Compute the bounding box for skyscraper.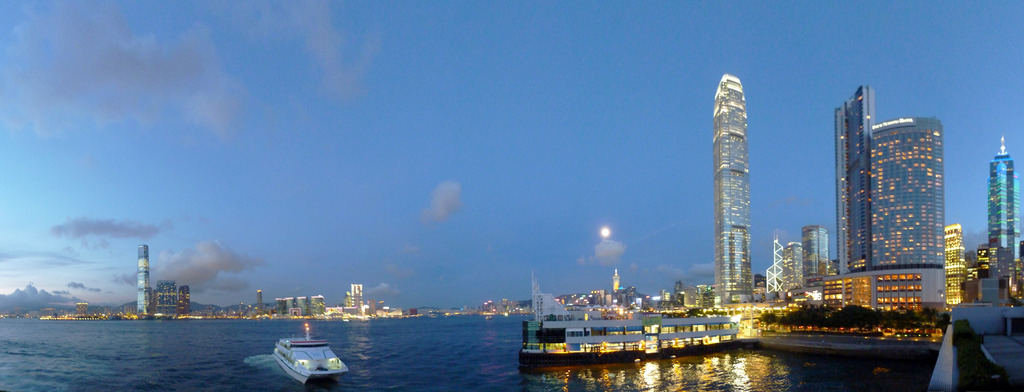
<box>709,71,751,310</box>.
